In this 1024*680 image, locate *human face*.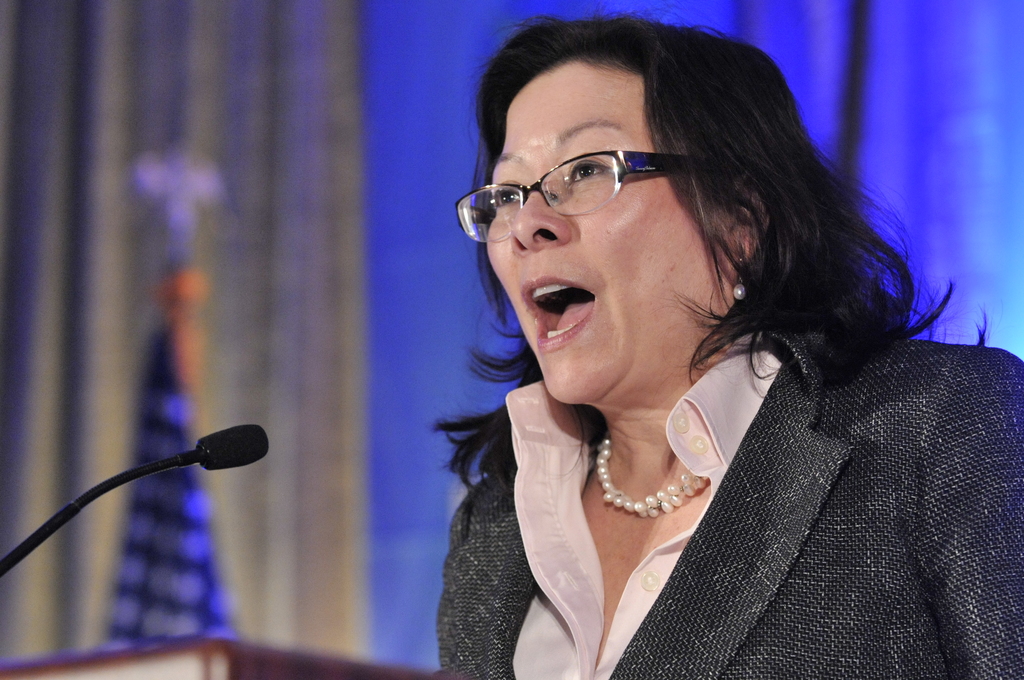
Bounding box: 482, 53, 730, 407.
